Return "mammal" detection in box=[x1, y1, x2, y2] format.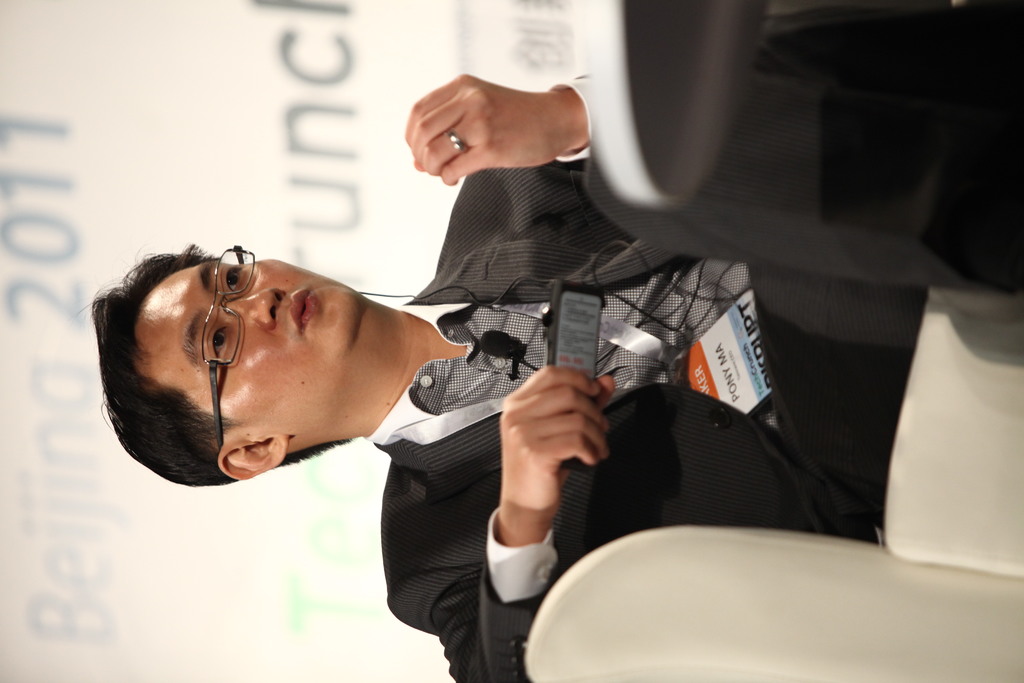
box=[124, 76, 864, 655].
